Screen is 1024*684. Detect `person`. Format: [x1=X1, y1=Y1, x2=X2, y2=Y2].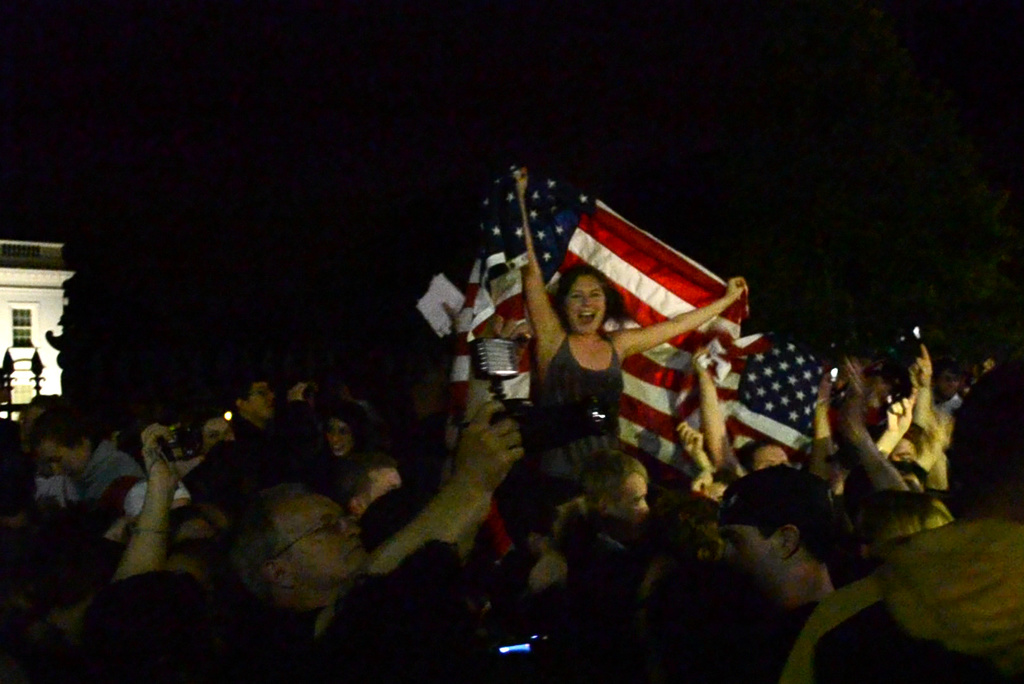
[x1=28, y1=404, x2=145, y2=501].
